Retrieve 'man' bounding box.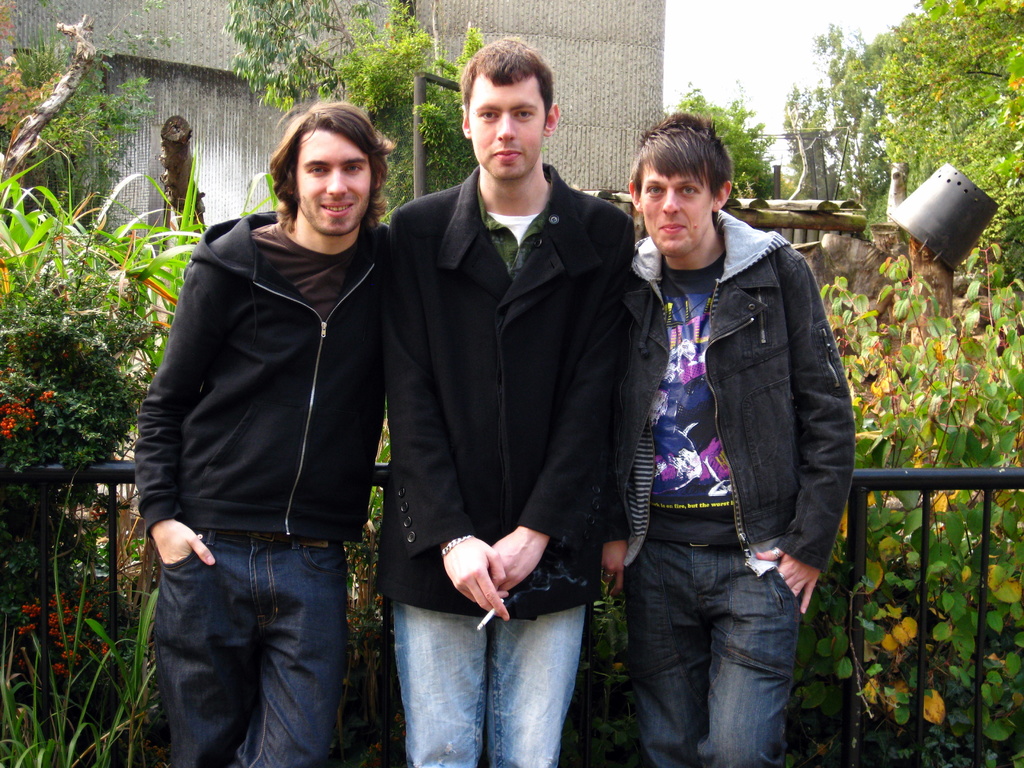
Bounding box: 134:97:394:767.
